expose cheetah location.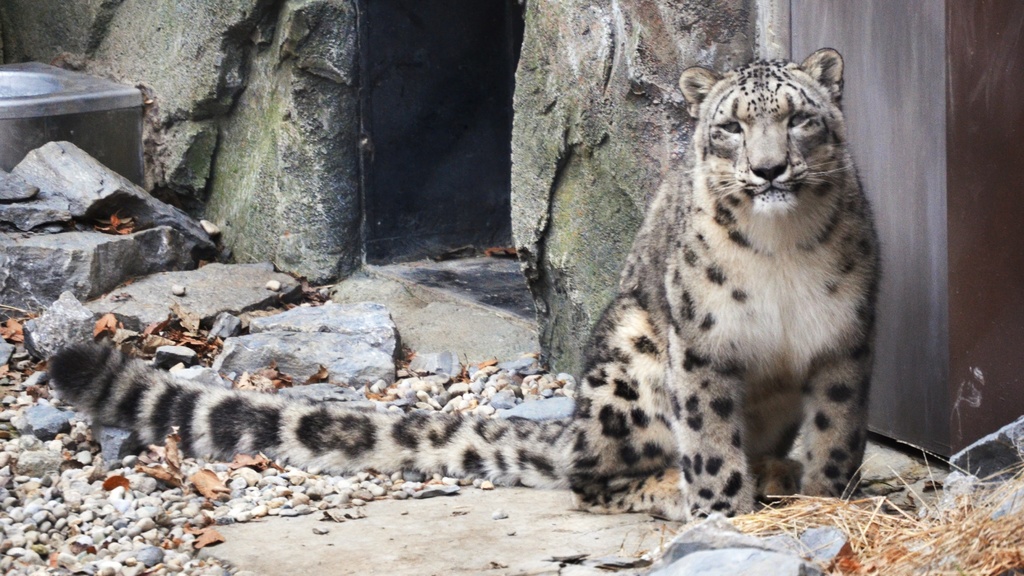
Exposed at detection(47, 46, 884, 525).
